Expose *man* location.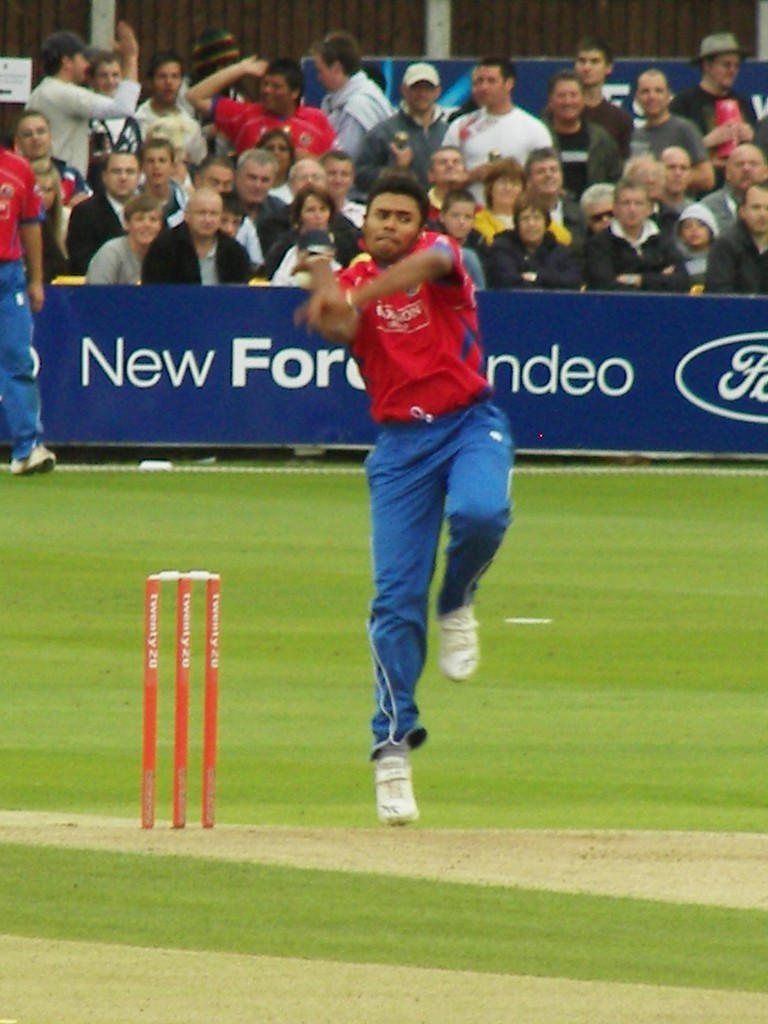
Exposed at detection(709, 151, 767, 215).
